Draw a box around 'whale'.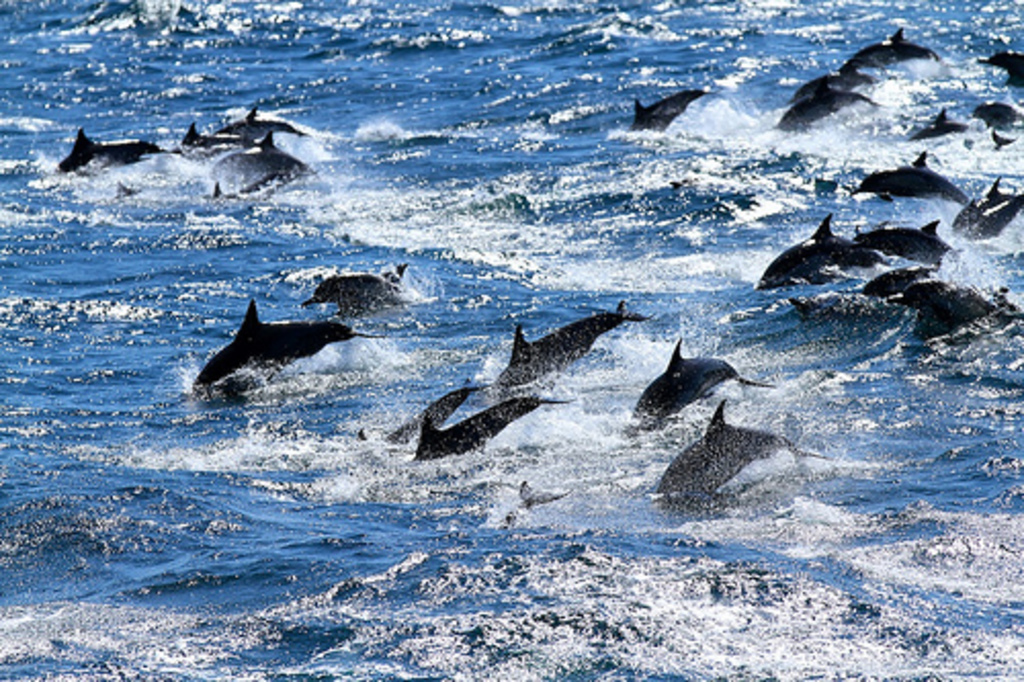
BBox(967, 102, 1022, 131).
